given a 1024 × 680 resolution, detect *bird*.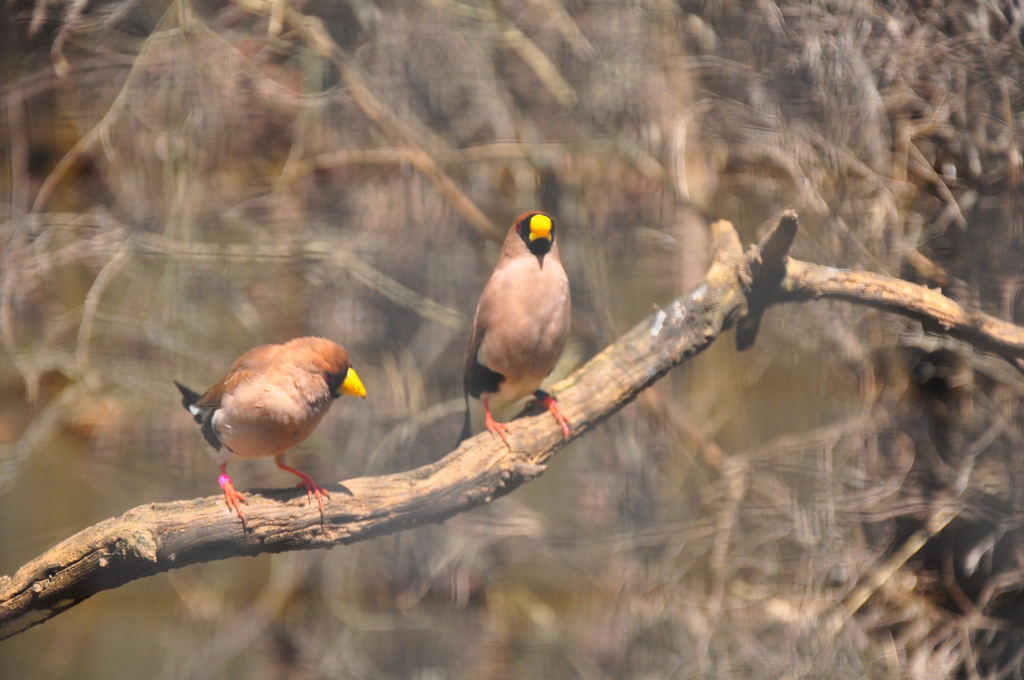
<bbox>449, 206, 584, 460</bbox>.
